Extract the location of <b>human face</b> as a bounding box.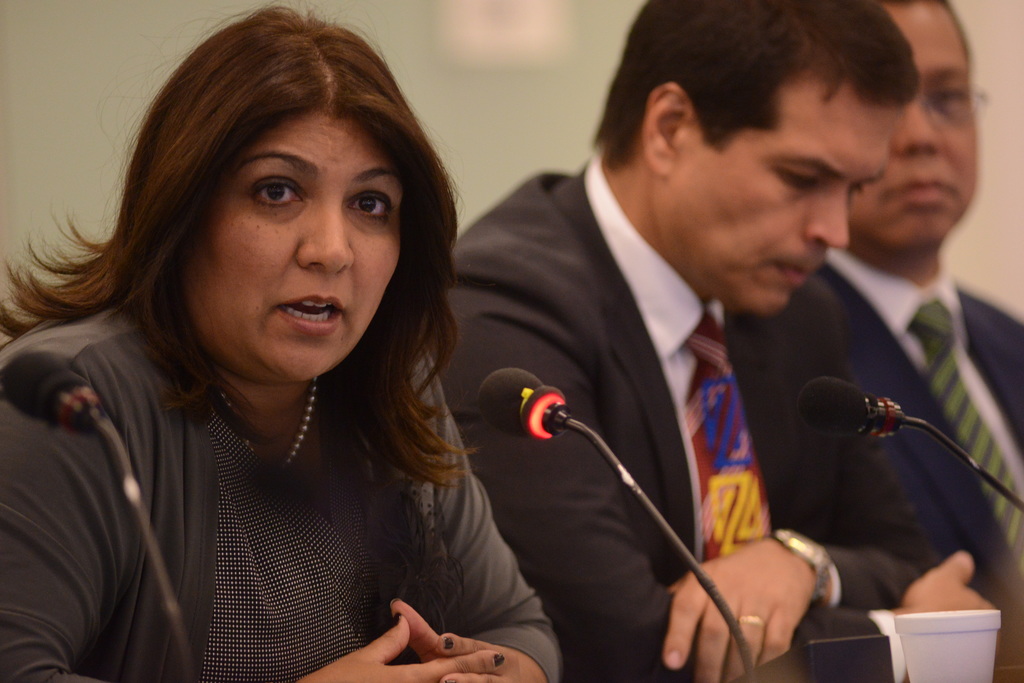
detection(177, 100, 404, 387).
